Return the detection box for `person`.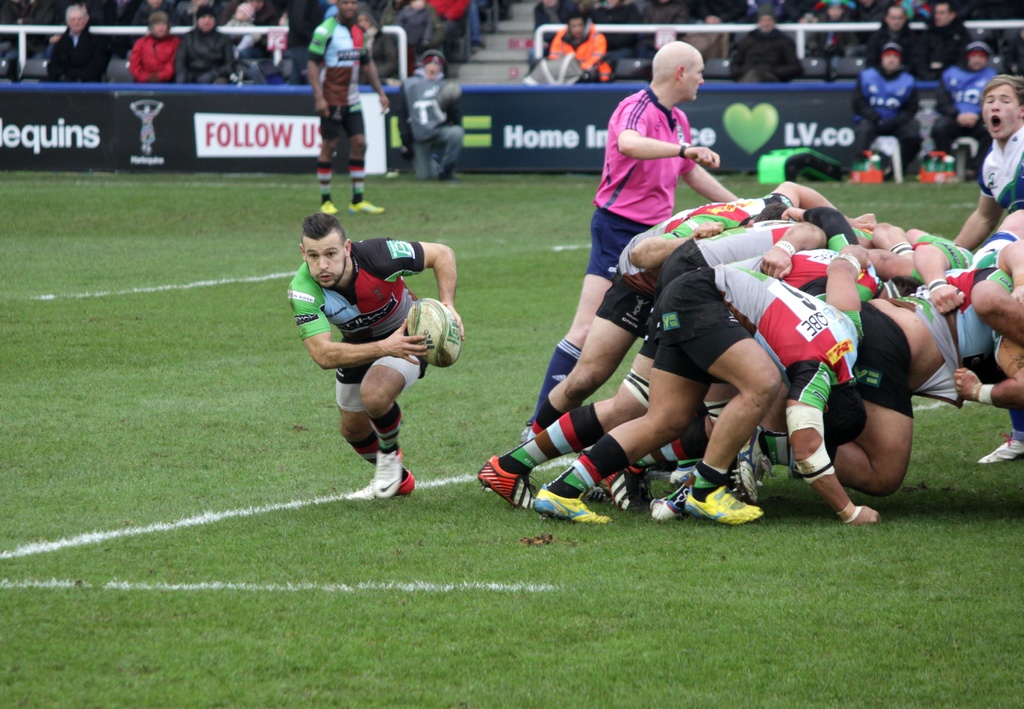
[518,45,752,445].
